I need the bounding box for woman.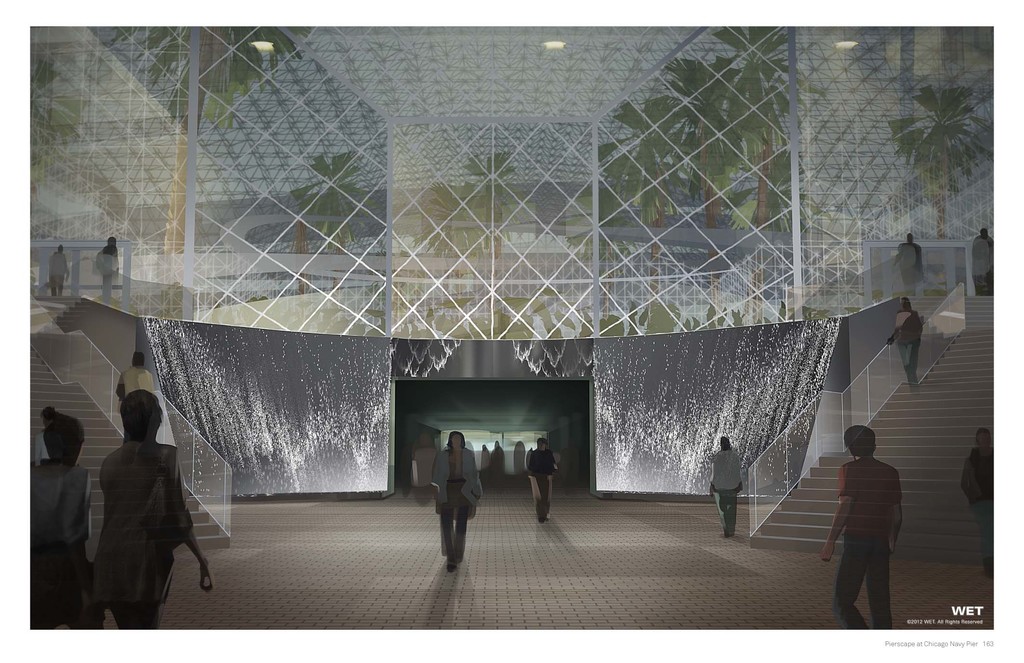
Here it is: 76, 375, 196, 630.
